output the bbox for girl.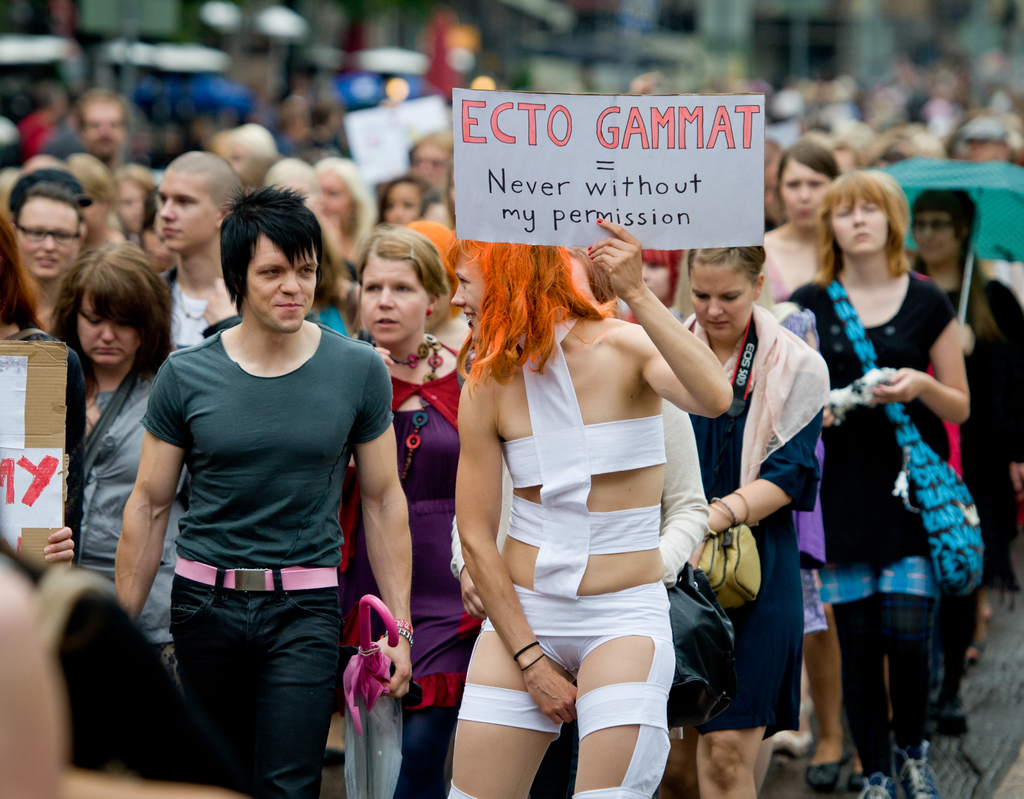
(51,243,179,688).
